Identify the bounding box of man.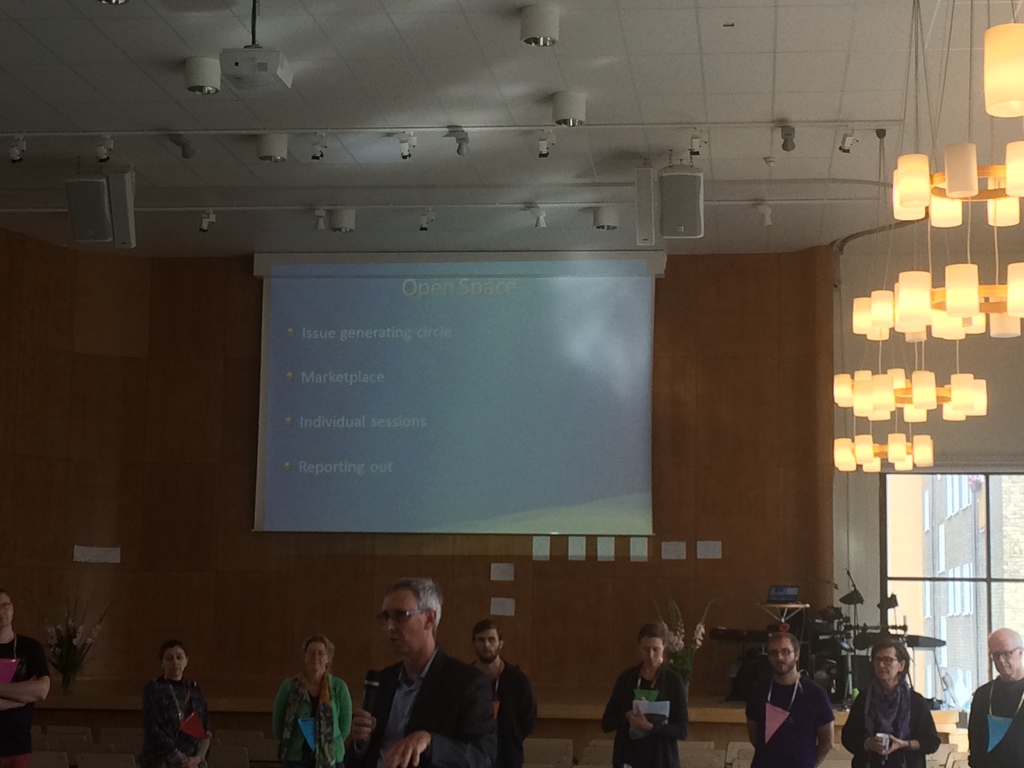
bbox=[744, 631, 836, 767].
